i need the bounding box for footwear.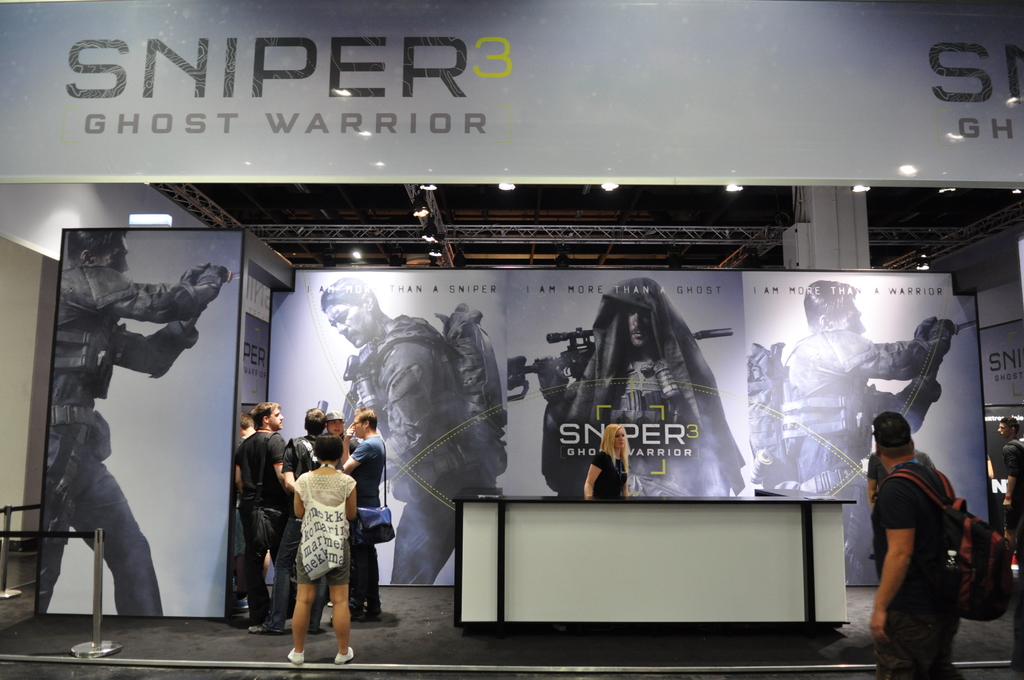
Here it is: bbox=(248, 617, 282, 631).
